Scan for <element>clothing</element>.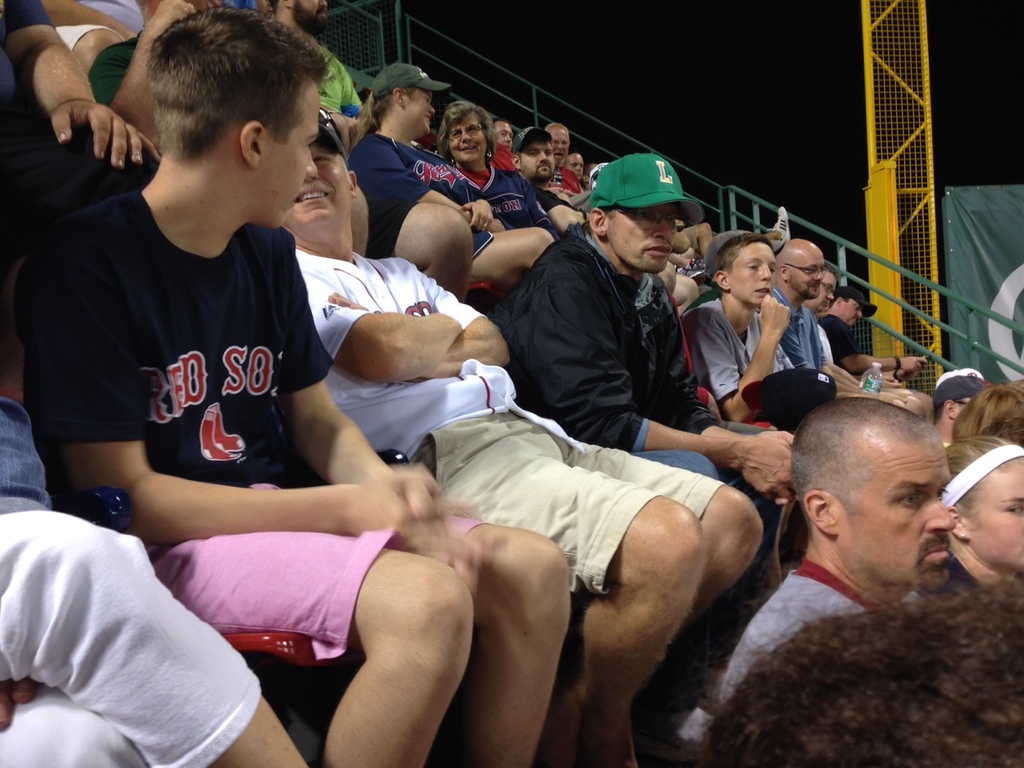
Scan result: (682,290,794,402).
